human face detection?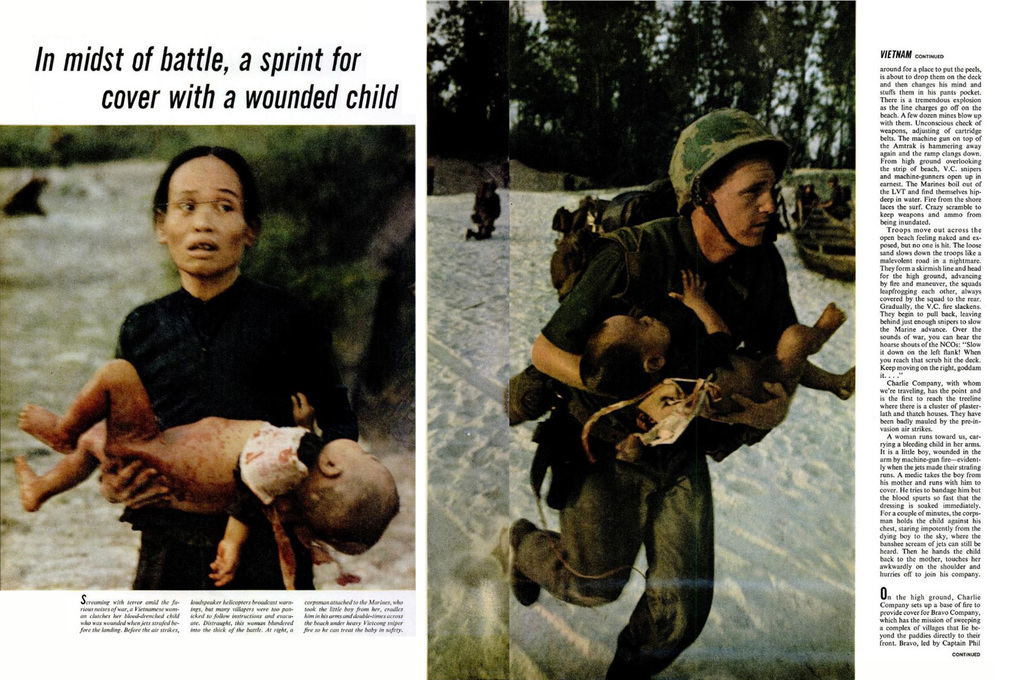
609/315/668/352
